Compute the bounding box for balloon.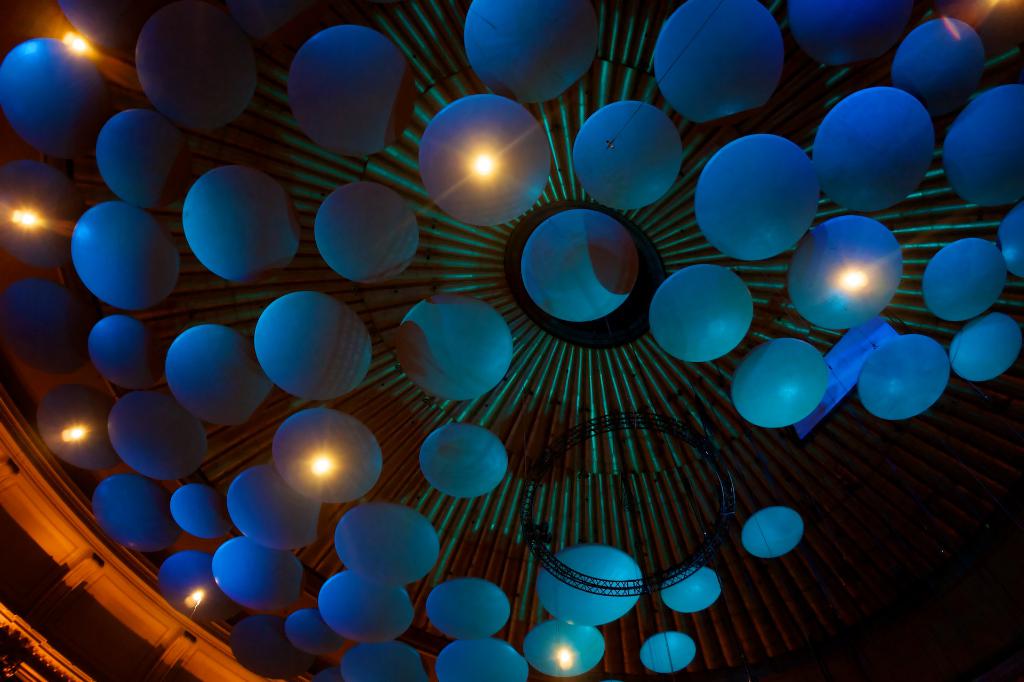
(233, 612, 312, 678).
